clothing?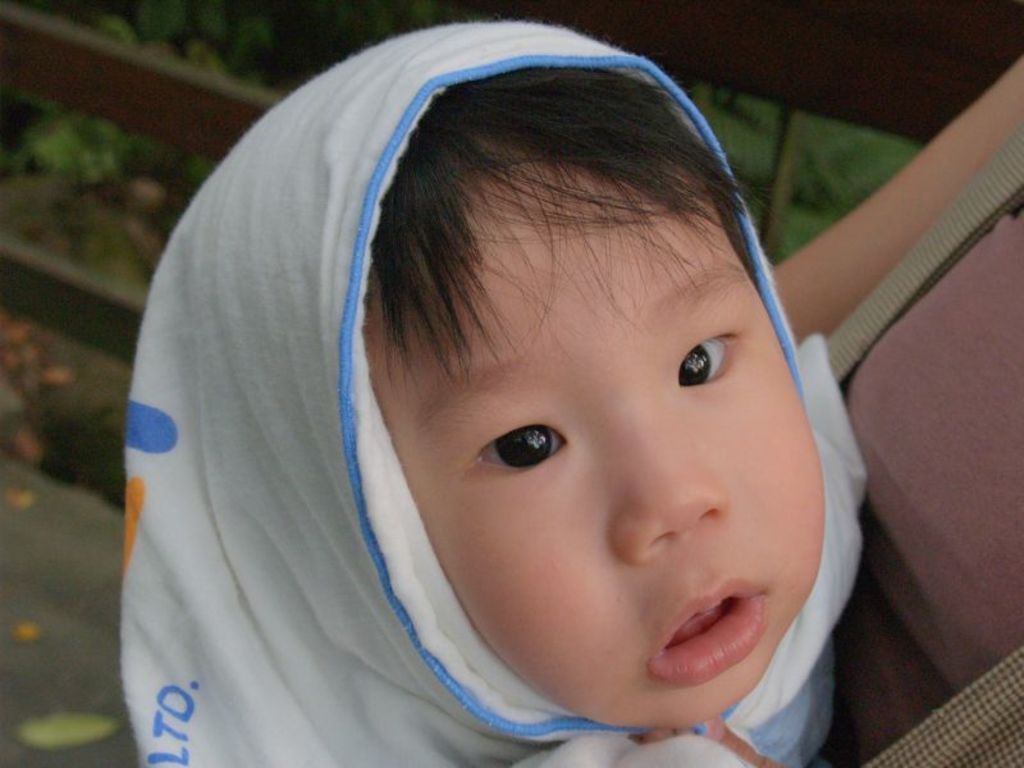
Rect(120, 56, 904, 767)
